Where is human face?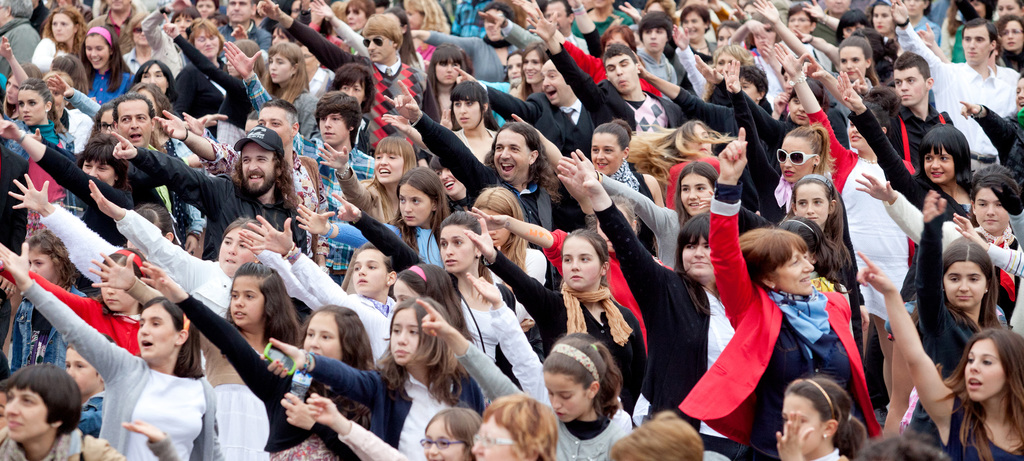
471,419,518,460.
